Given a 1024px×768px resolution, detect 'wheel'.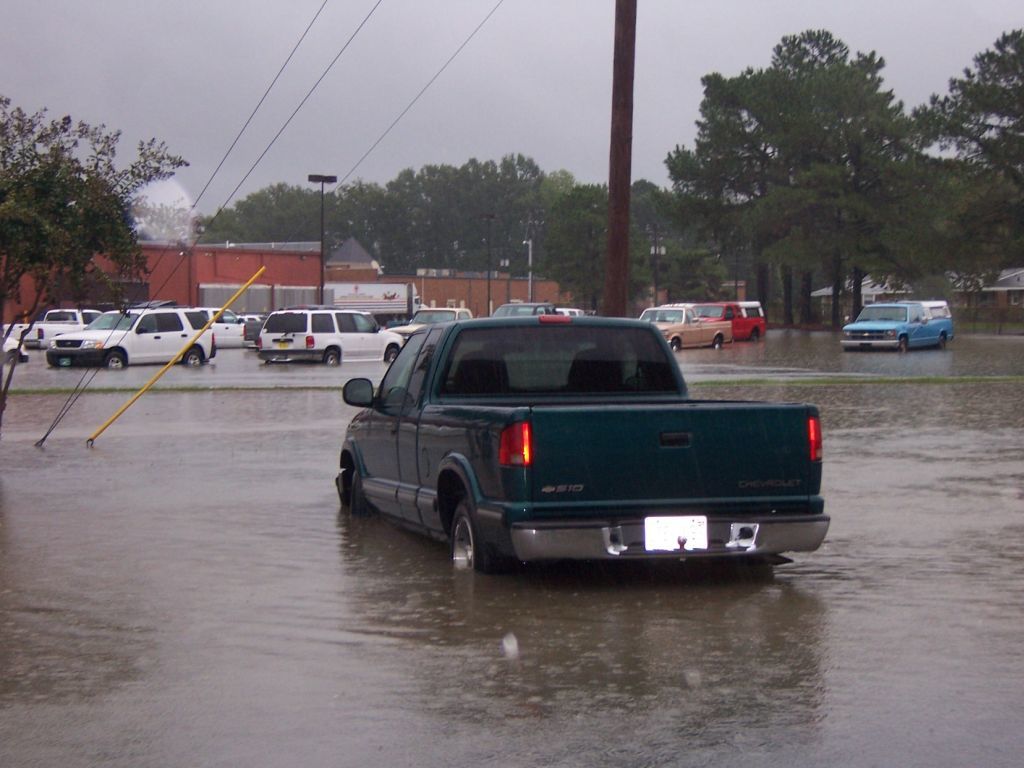
(753, 331, 758, 342).
